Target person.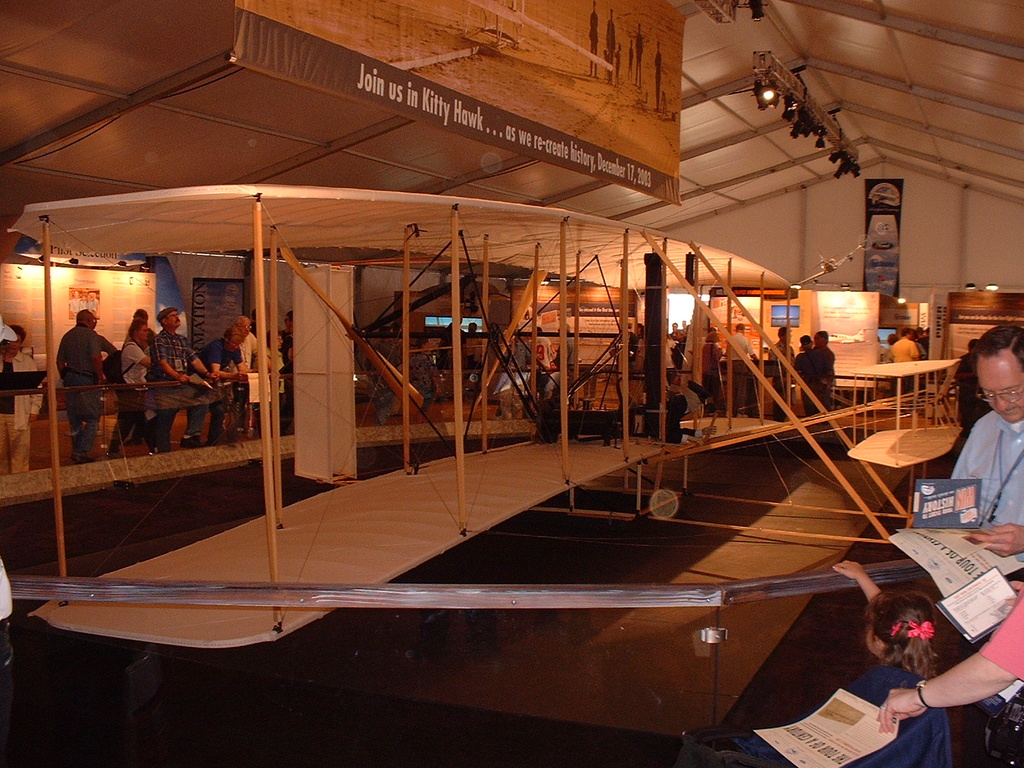
Target region: (680, 321, 689, 337).
